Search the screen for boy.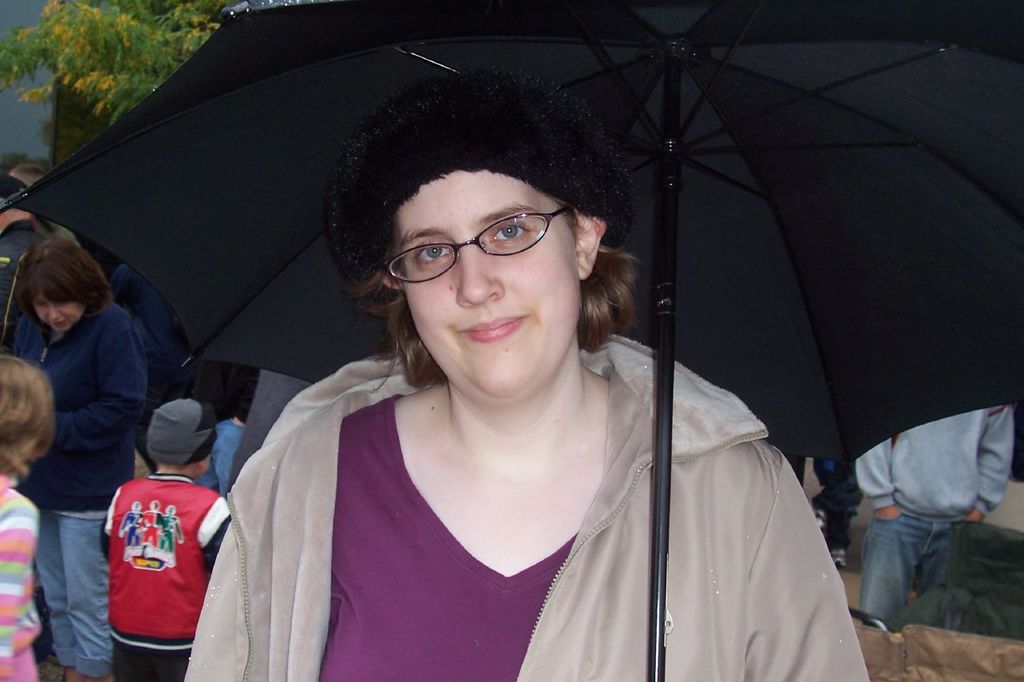
Found at (x1=94, y1=405, x2=241, y2=681).
